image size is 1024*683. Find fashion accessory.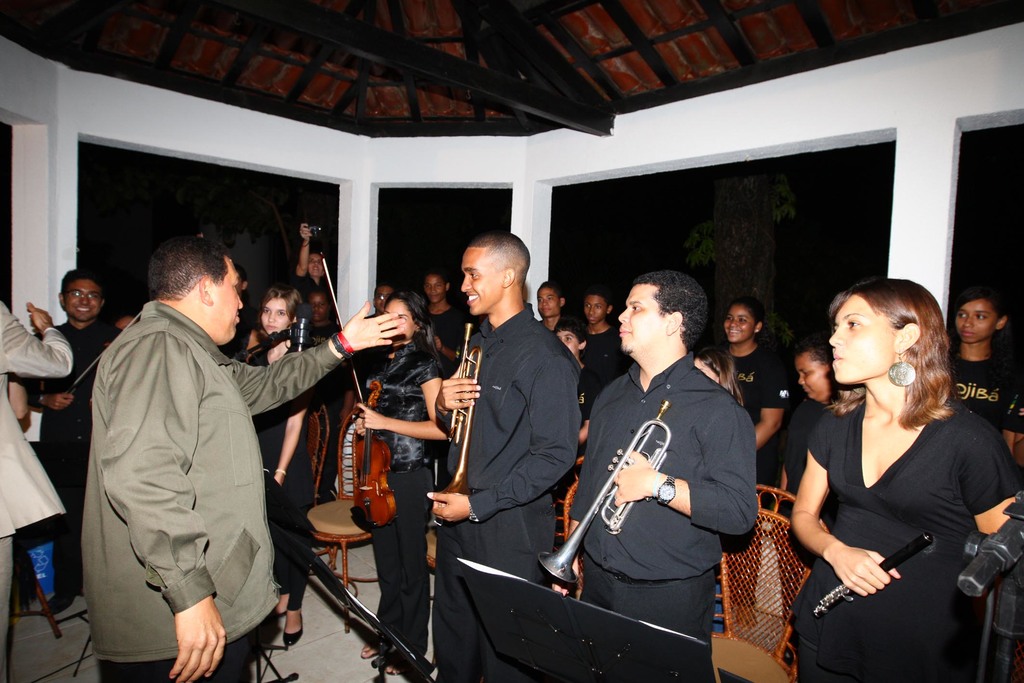
box(274, 610, 286, 619).
